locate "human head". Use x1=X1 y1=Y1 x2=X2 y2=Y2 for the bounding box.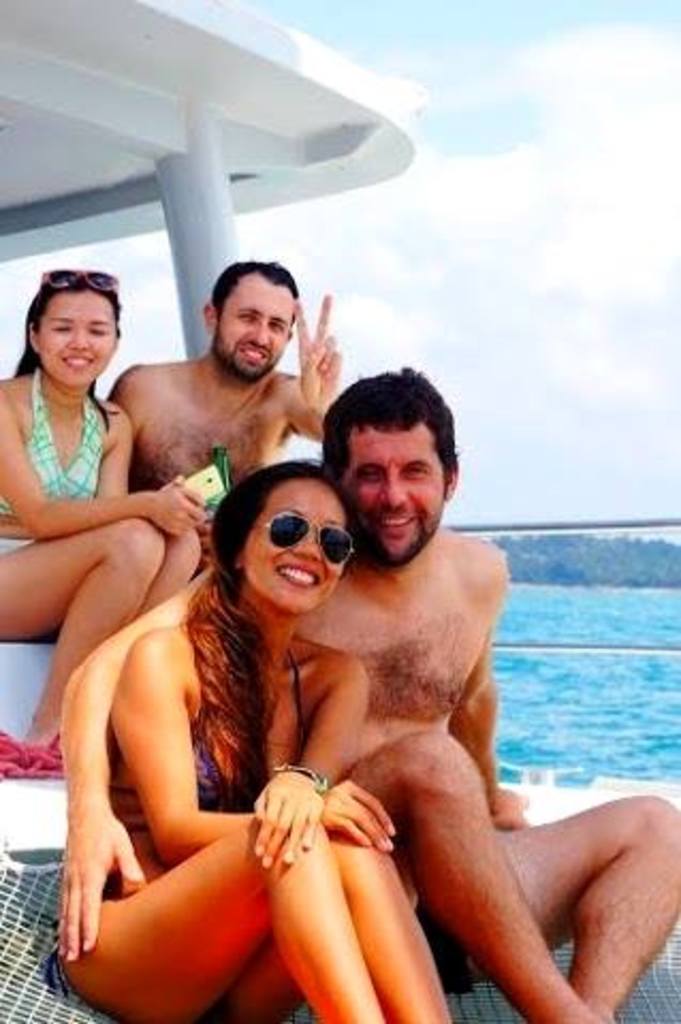
x1=213 y1=457 x2=359 y2=621.
